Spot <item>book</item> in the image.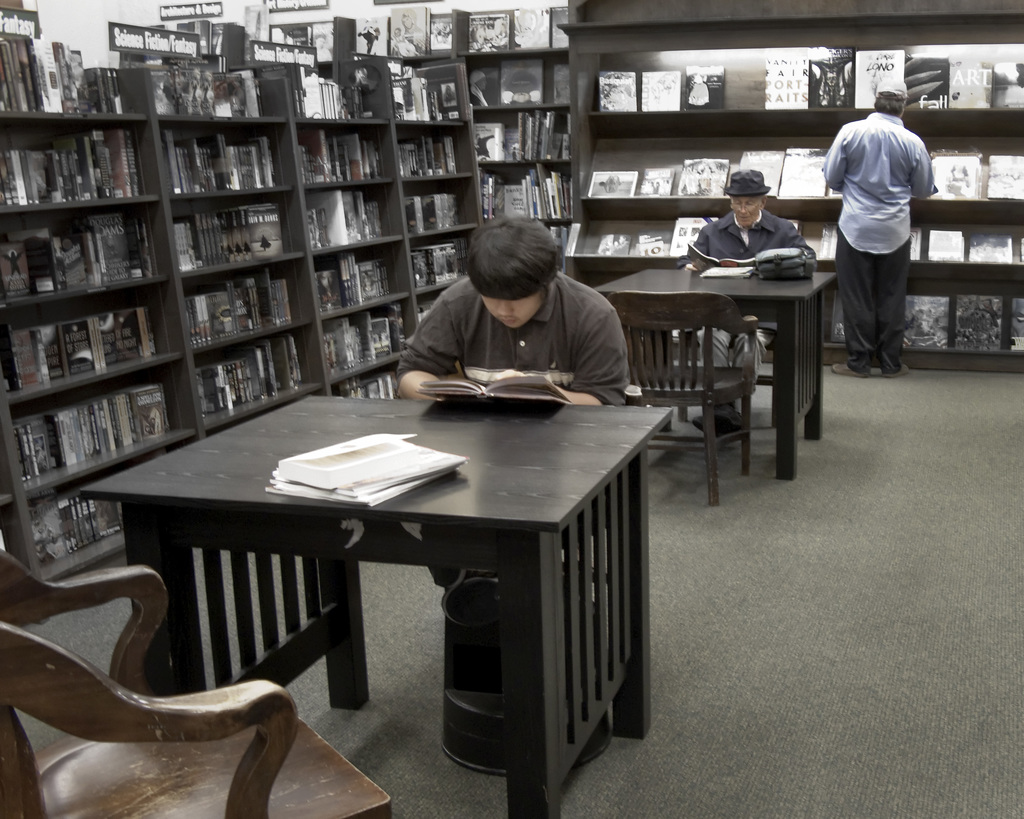
<item>book</item> found at locate(638, 70, 682, 119).
